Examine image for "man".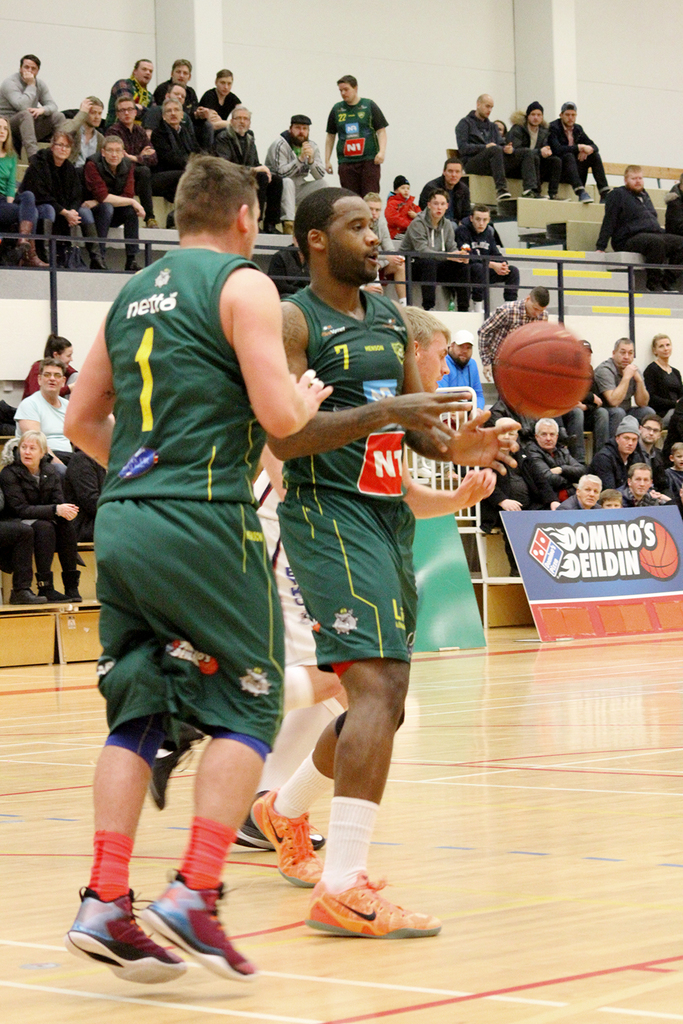
Examination result: region(516, 412, 586, 504).
